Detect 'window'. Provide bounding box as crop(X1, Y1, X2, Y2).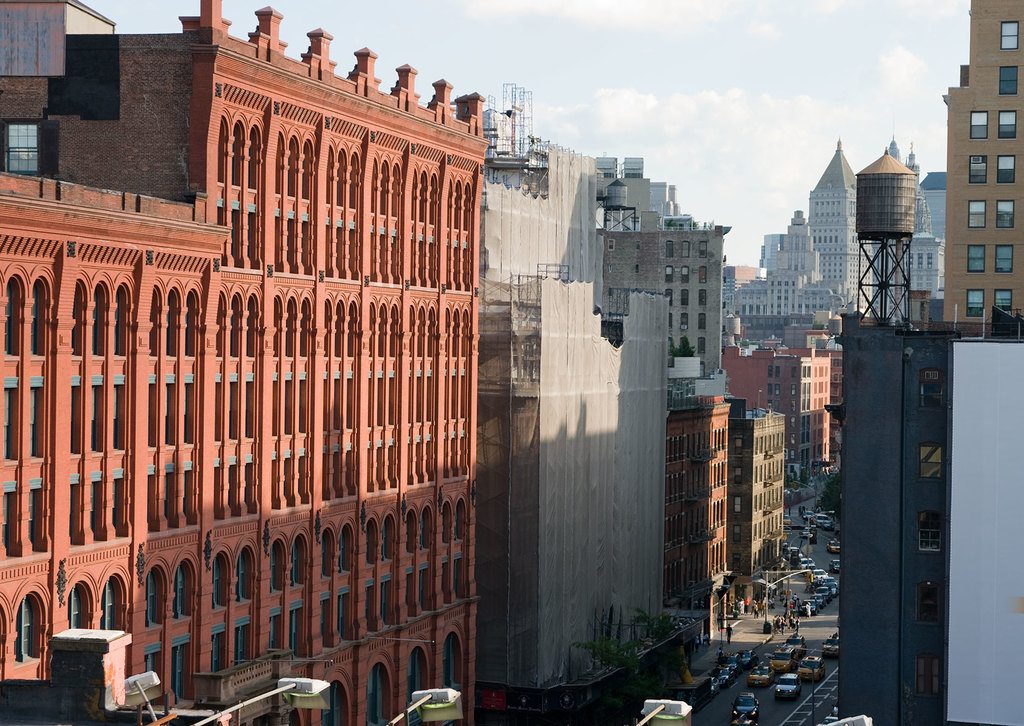
crop(966, 288, 984, 319).
